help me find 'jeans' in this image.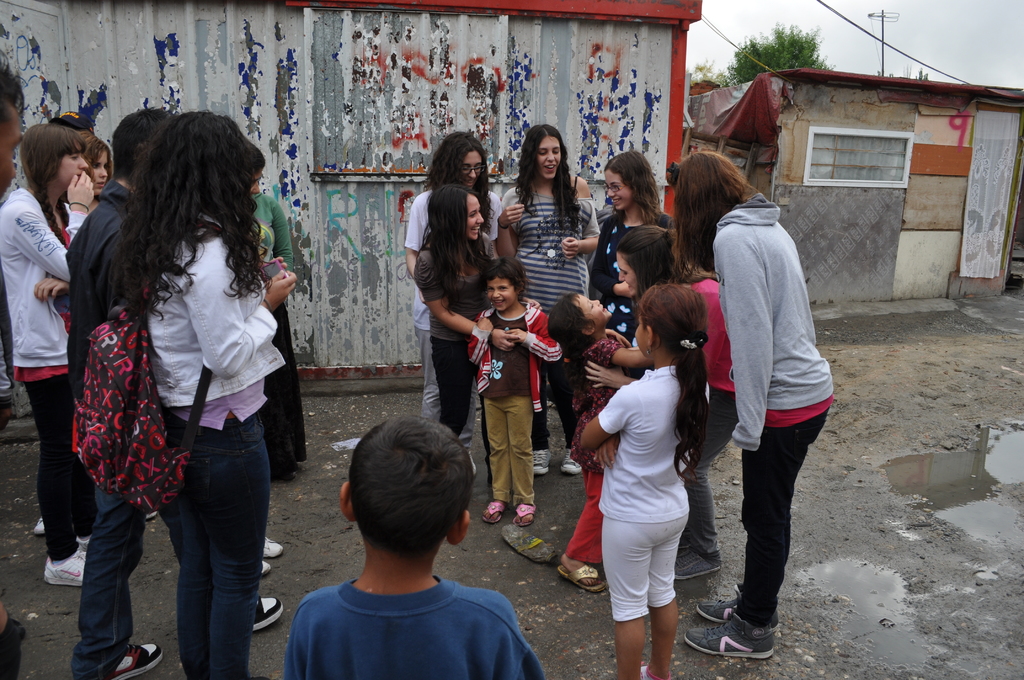
Found it: 144:426:267:676.
